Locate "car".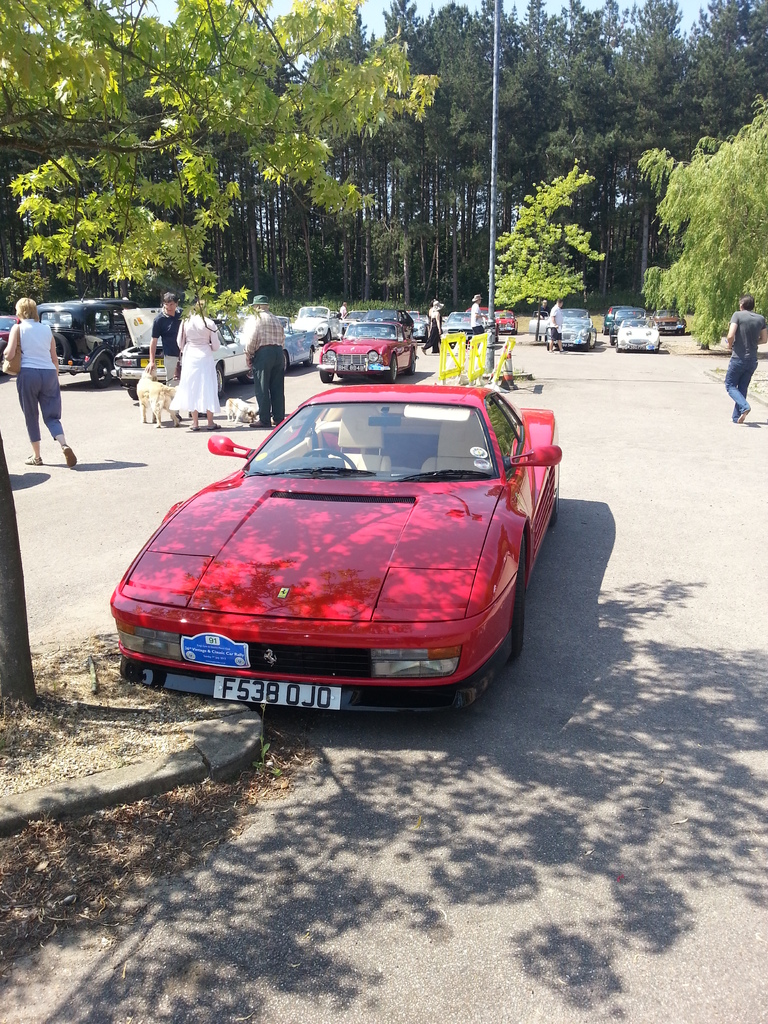
Bounding box: [60, 294, 139, 321].
